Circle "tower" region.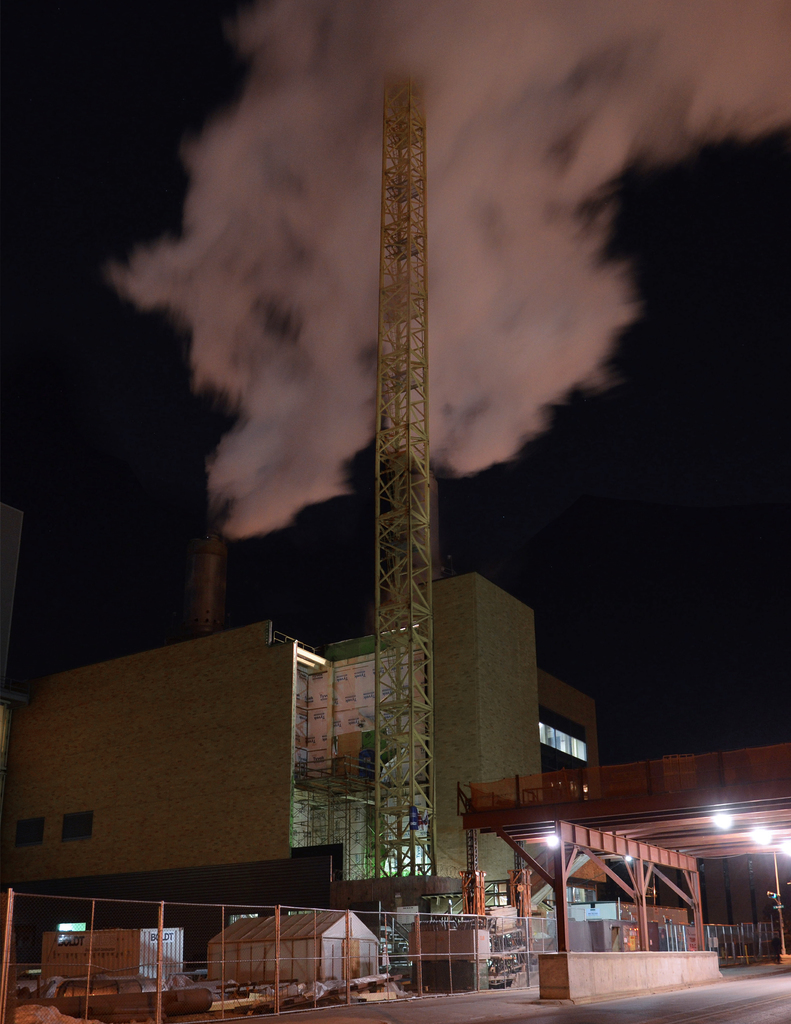
Region: <bbox>370, 35, 458, 916</bbox>.
